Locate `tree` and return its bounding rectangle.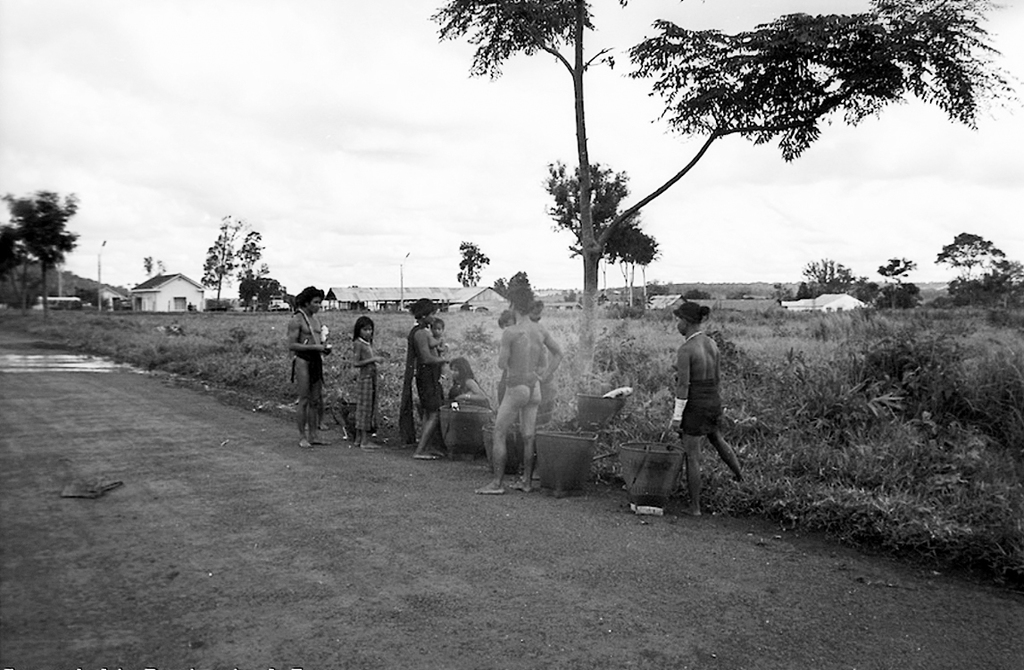
{"left": 145, "top": 255, "right": 156, "bottom": 283}.
